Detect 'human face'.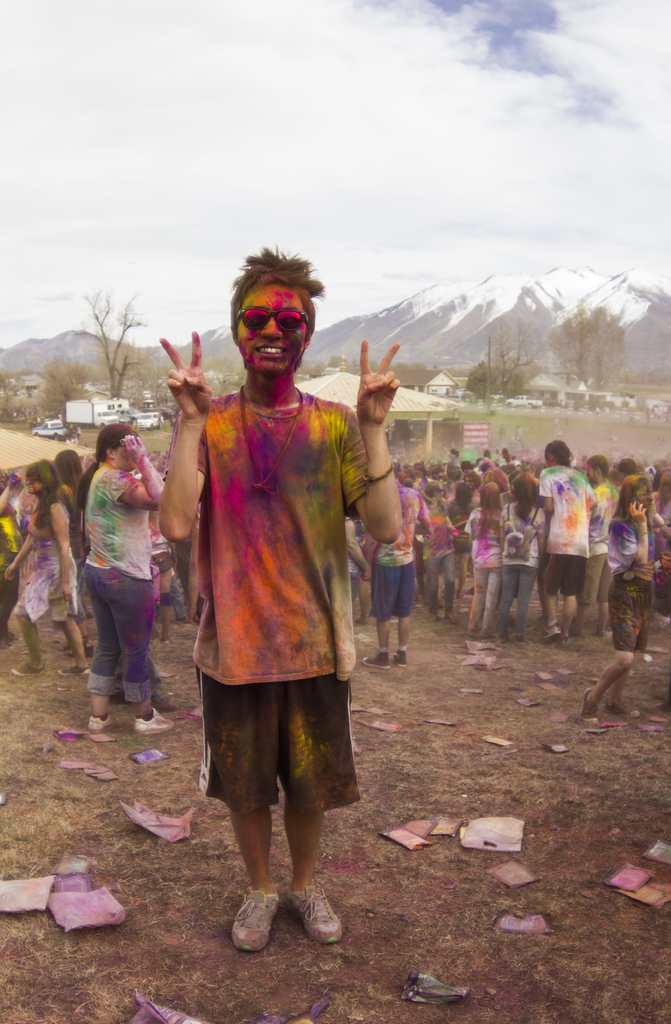
Detected at [235,285,314,371].
